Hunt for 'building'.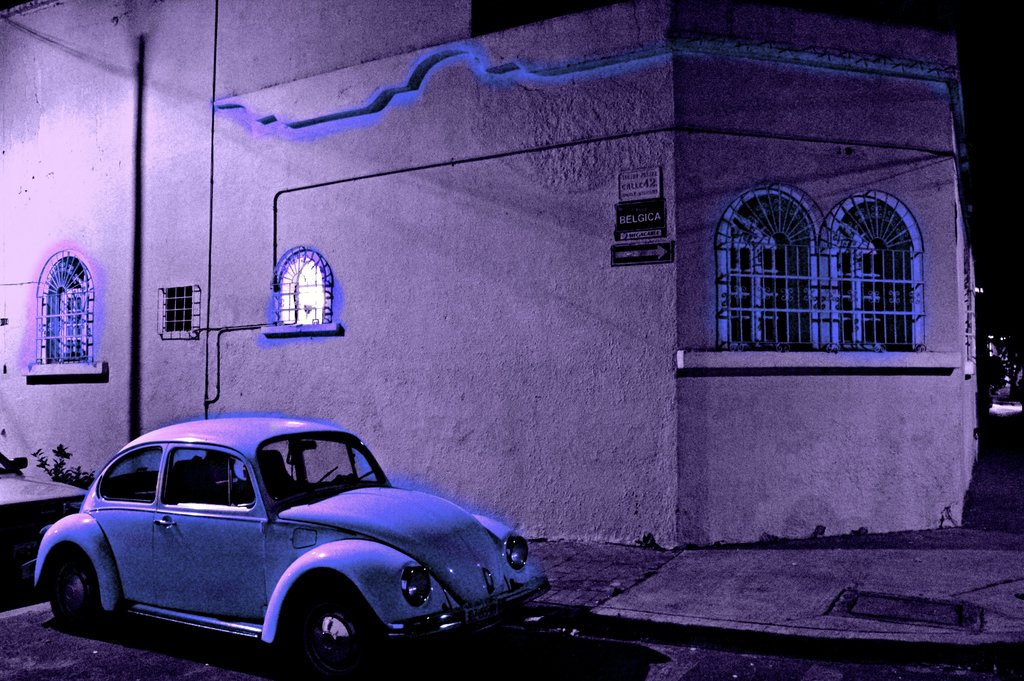
Hunted down at box=[0, 0, 977, 539].
